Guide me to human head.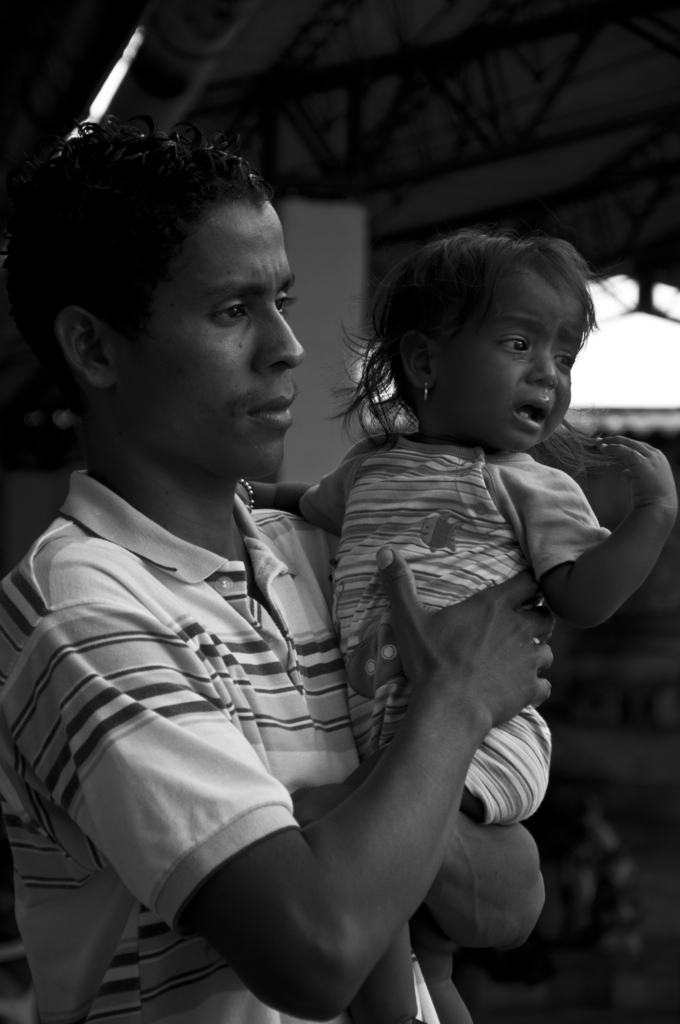
Guidance: bbox=[344, 224, 591, 436].
